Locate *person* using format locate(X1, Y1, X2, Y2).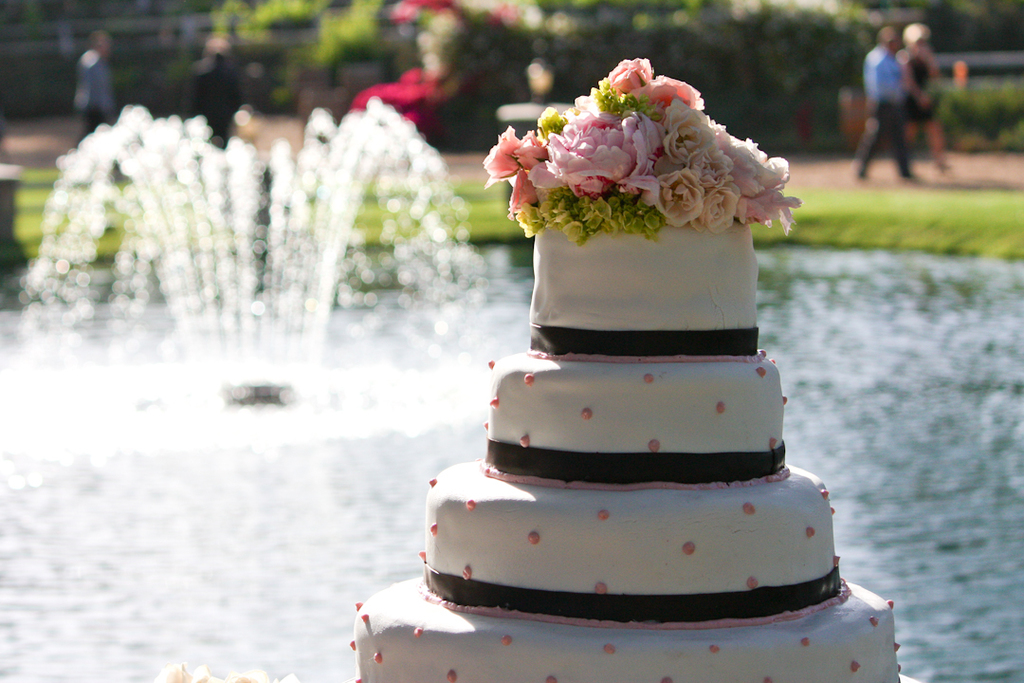
locate(174, 39, 245, 146).
